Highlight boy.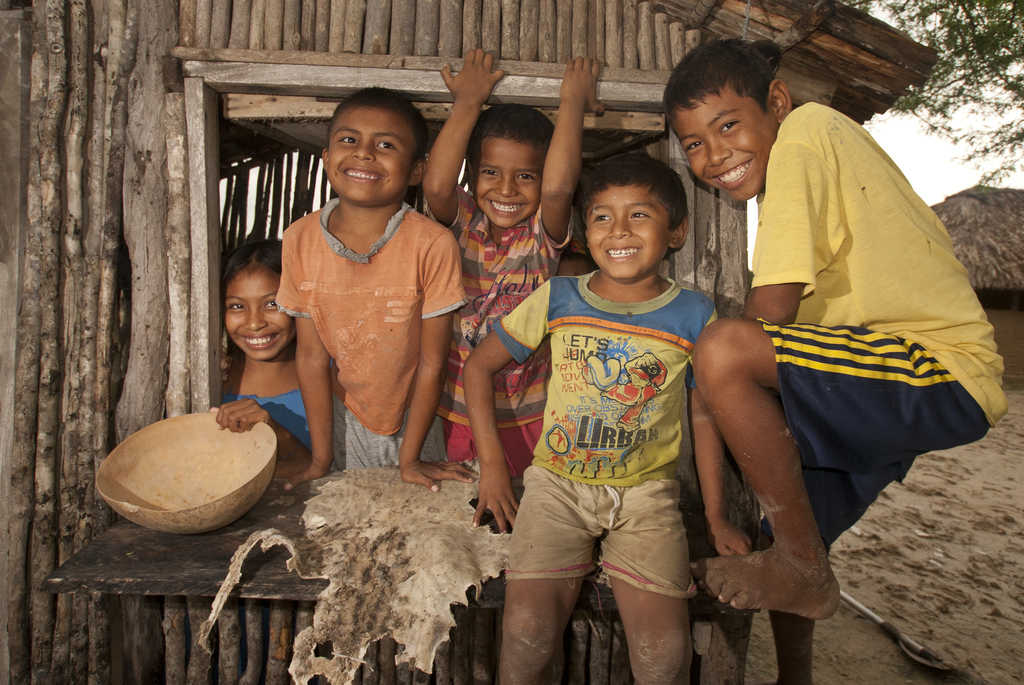
Highlighted region: detection(273, 85, 468, 492).
